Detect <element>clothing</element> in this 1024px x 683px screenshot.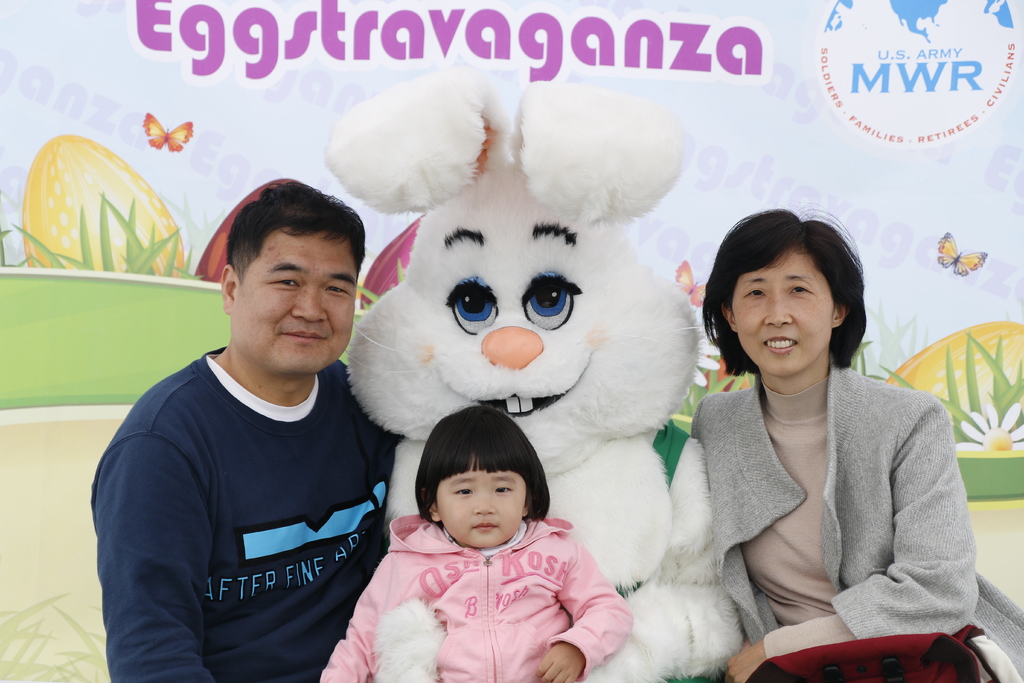
Detection: box(90, 343, 408, 682).
